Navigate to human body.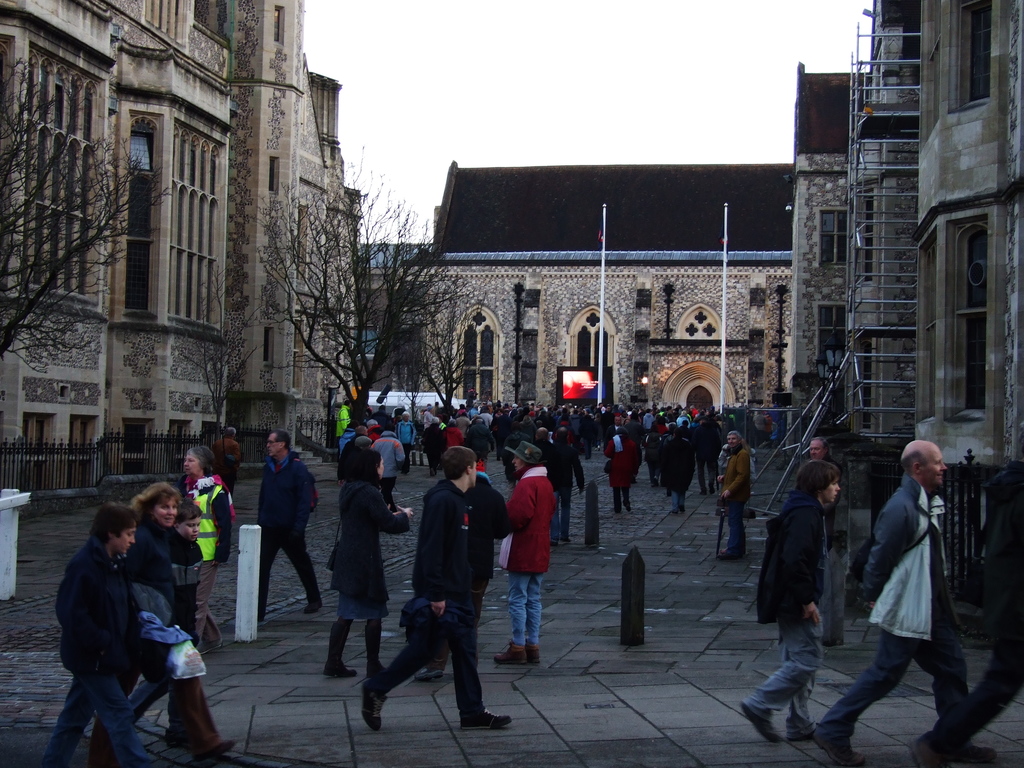
Navigation target: (372, 397, 389, 431).
